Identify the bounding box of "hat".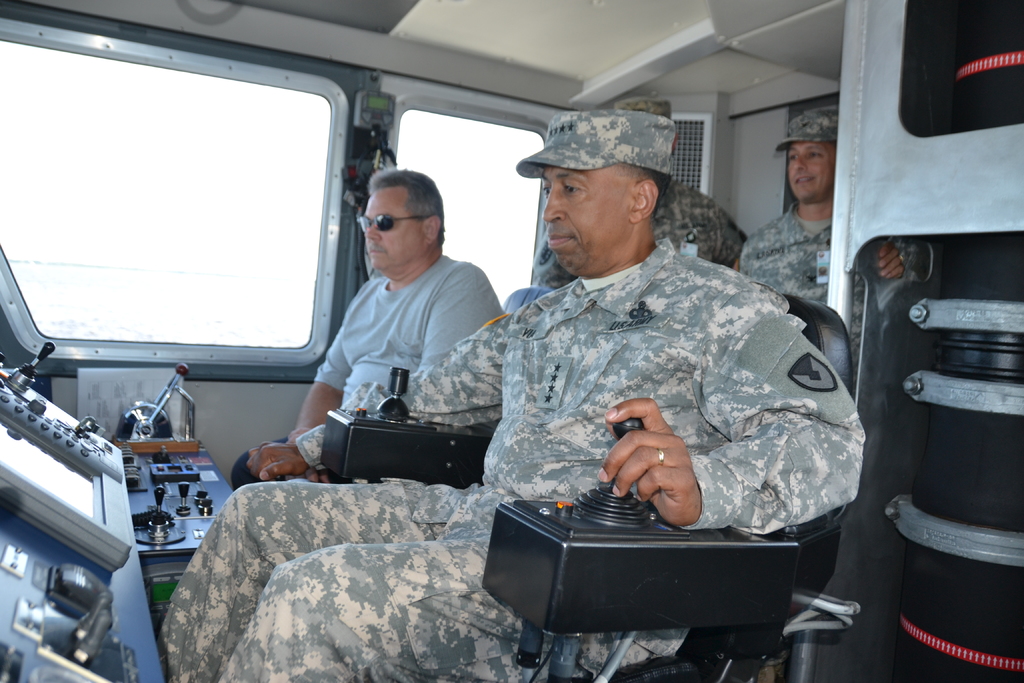
select_region(777, 106, 837, 156).
